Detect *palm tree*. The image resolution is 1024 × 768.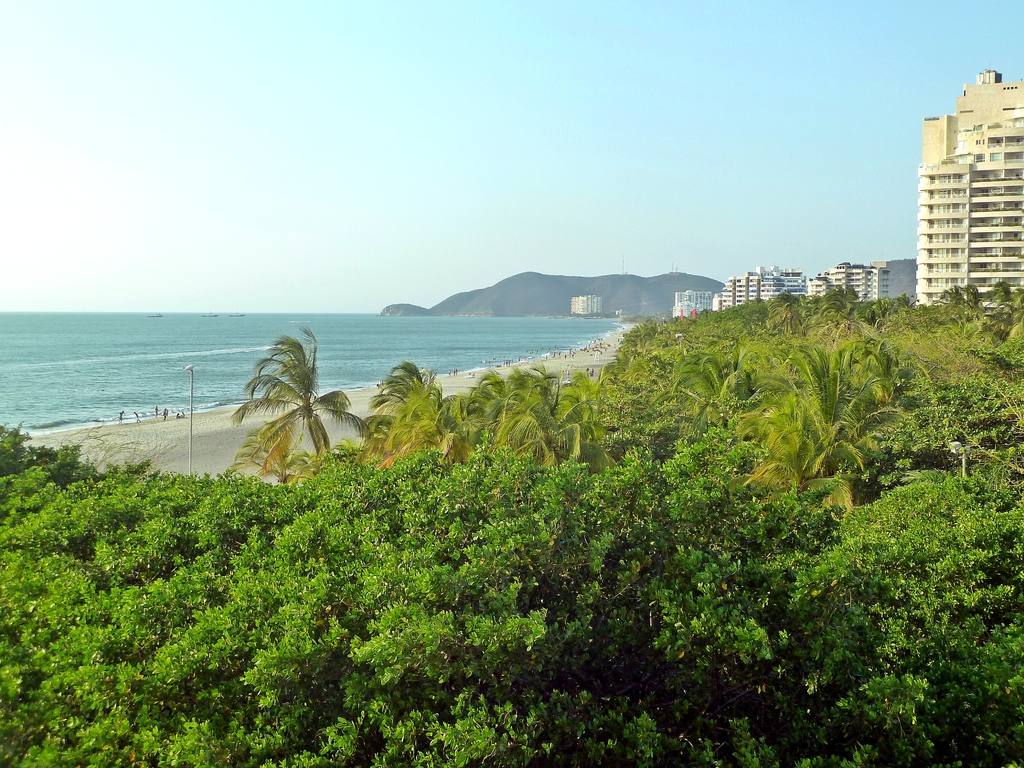
445,369,592,500.
